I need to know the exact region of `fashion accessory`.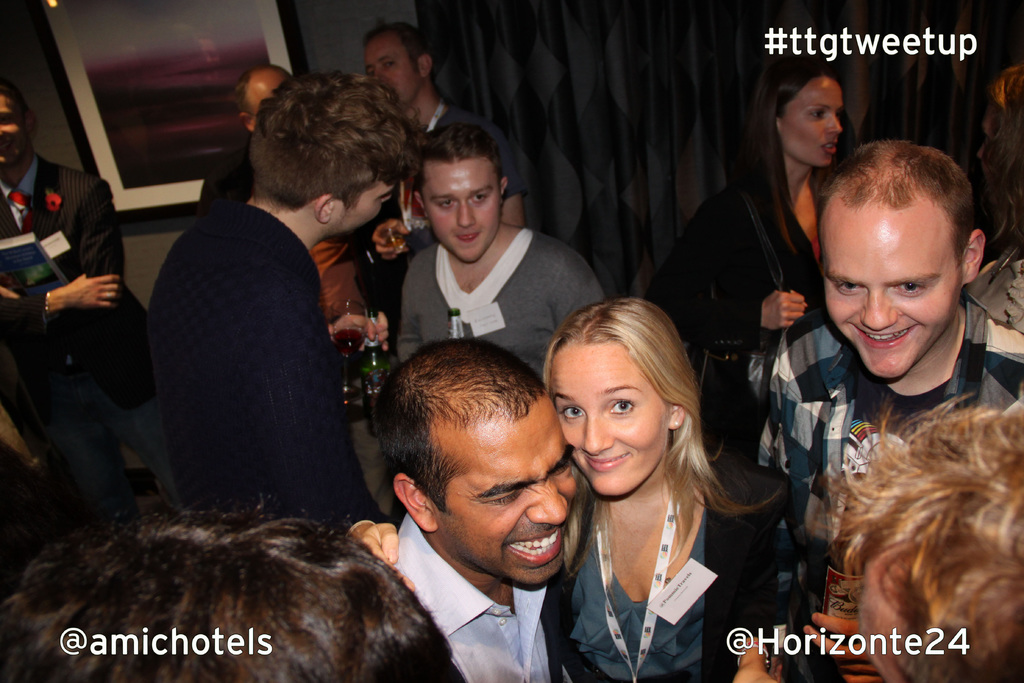
Region: BBox(595, 478, 681, 682).
